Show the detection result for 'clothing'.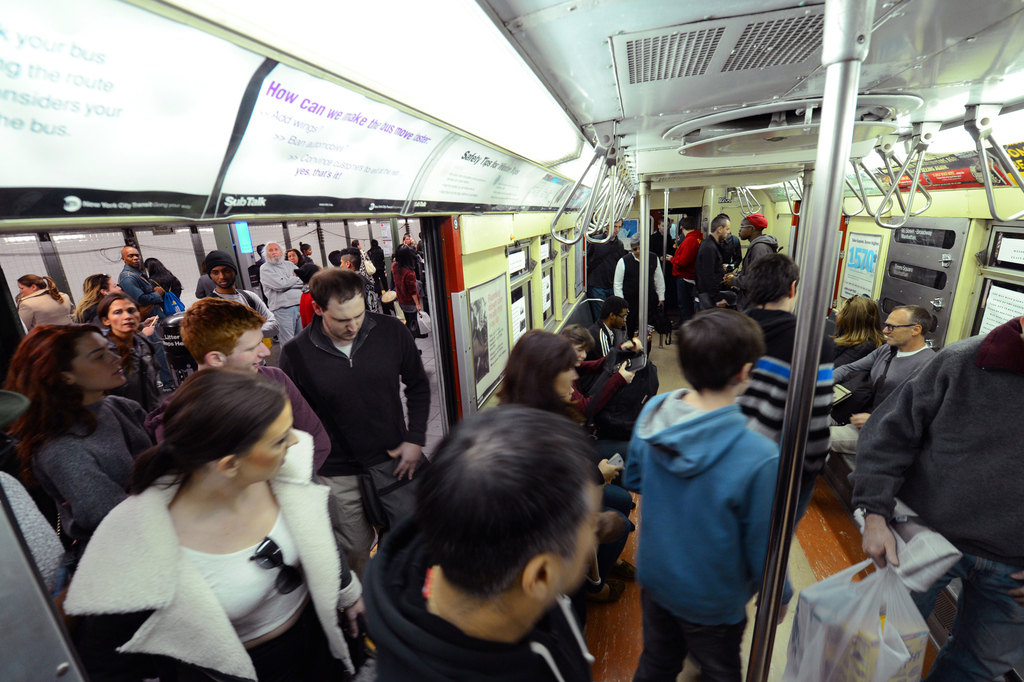
(x1=862, y1=308, x2=1023, y2=681).
